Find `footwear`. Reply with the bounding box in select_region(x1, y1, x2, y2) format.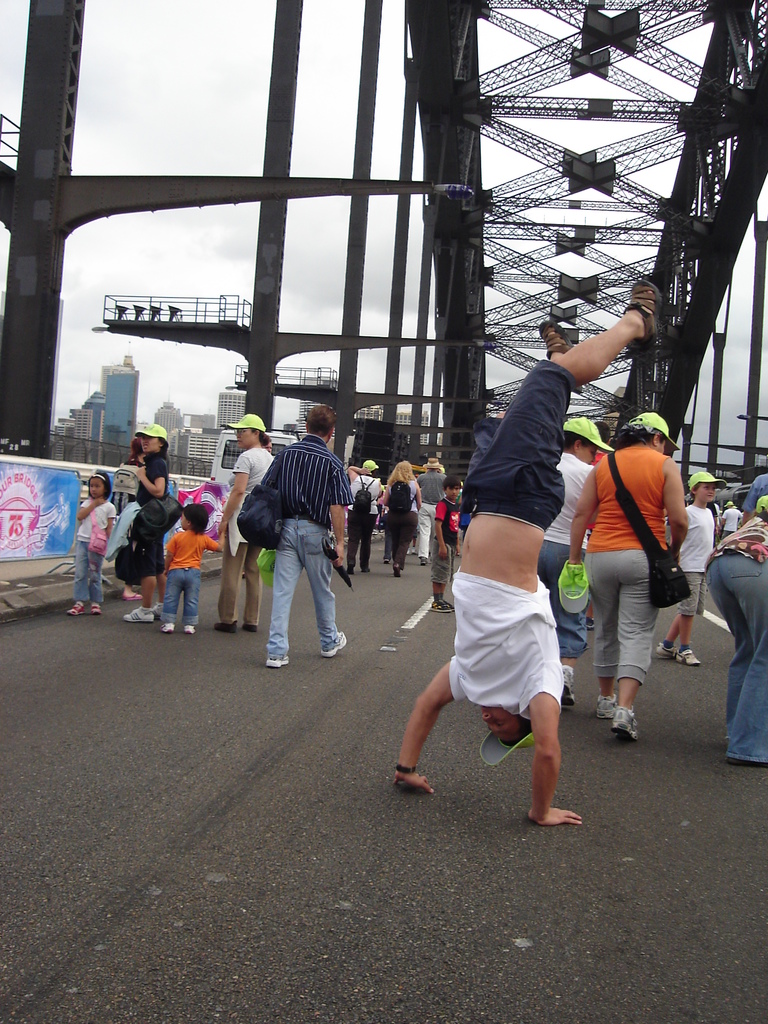
select_region(317, 630, 347, 659).
